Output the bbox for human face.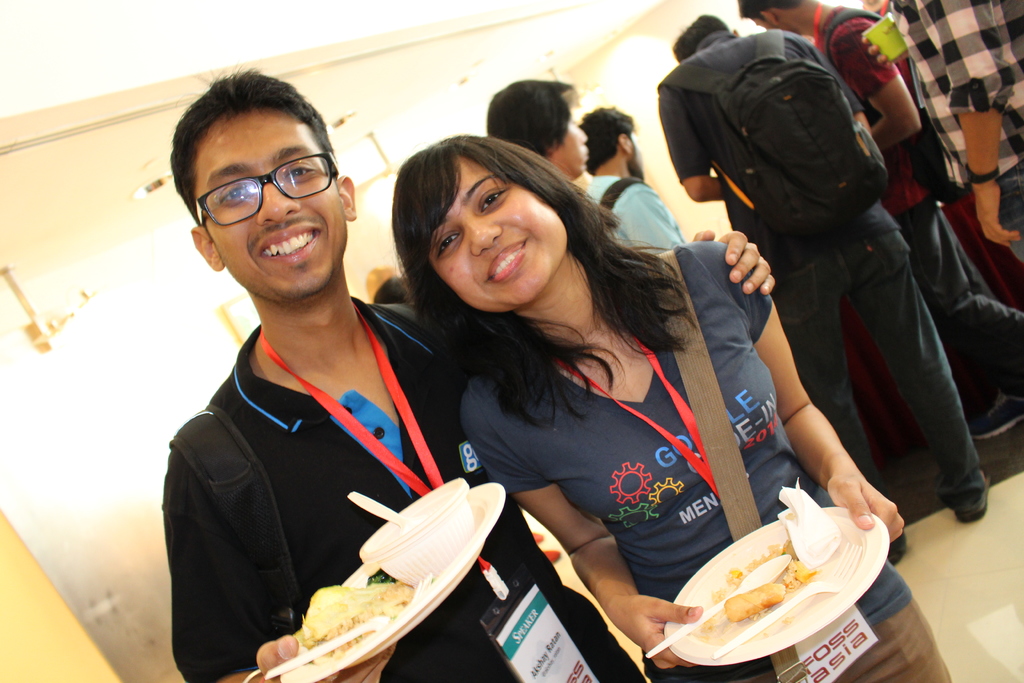
{"left": 556, "top": 110, "right": 582, "bottom": 168}.
